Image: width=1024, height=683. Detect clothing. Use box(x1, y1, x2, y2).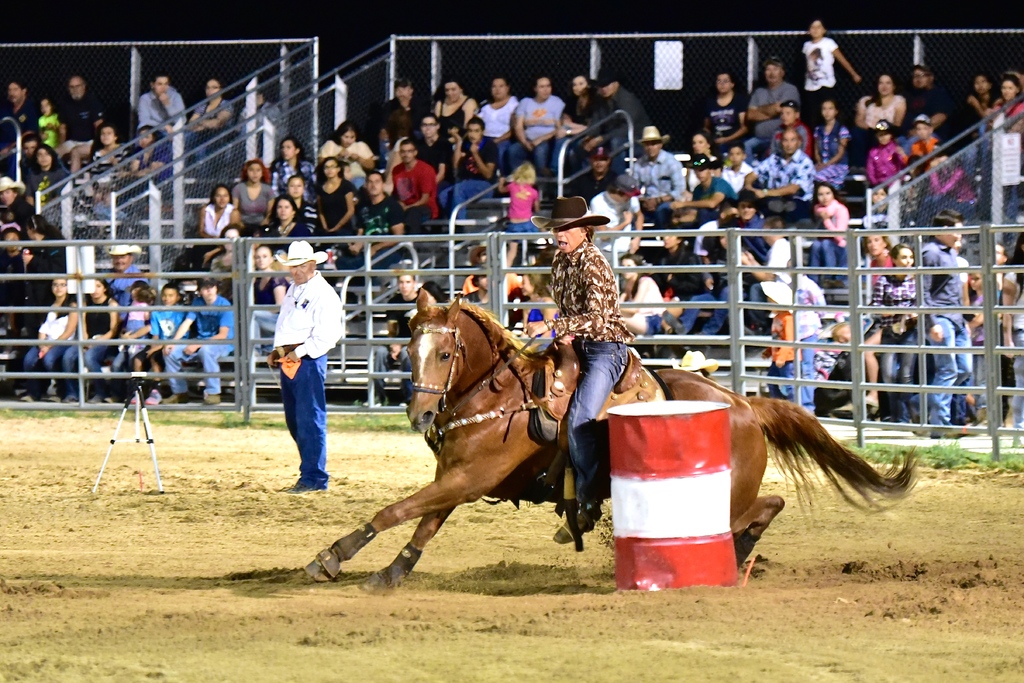
box(64, 285, 109, 385).
